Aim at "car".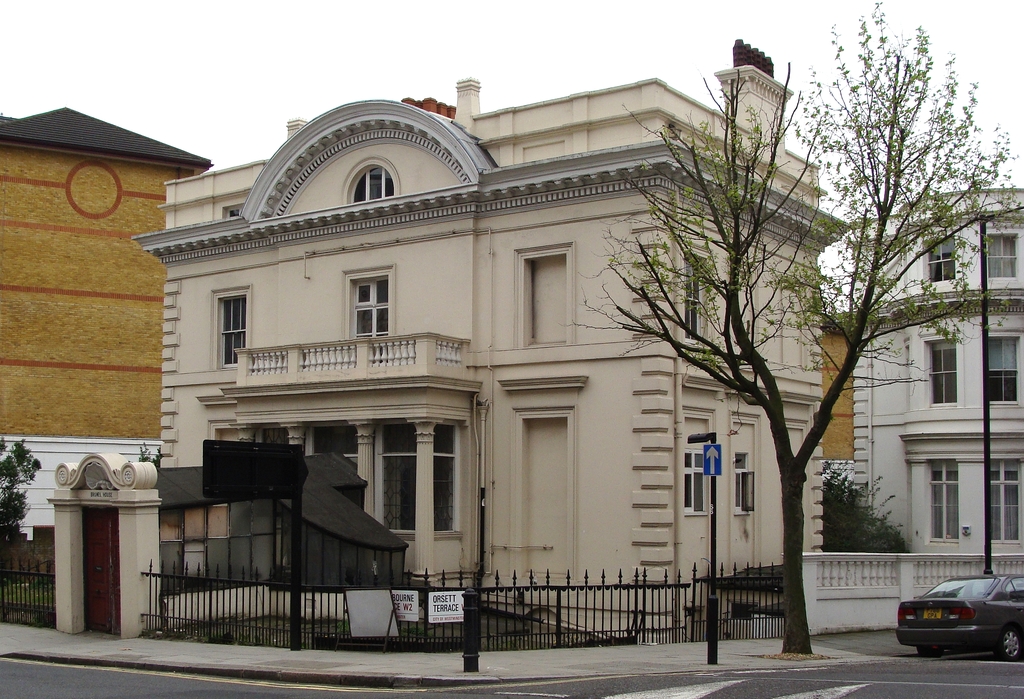
Aimed at pyautogui.locateOnScreen(904, 580, 1018, 665).
